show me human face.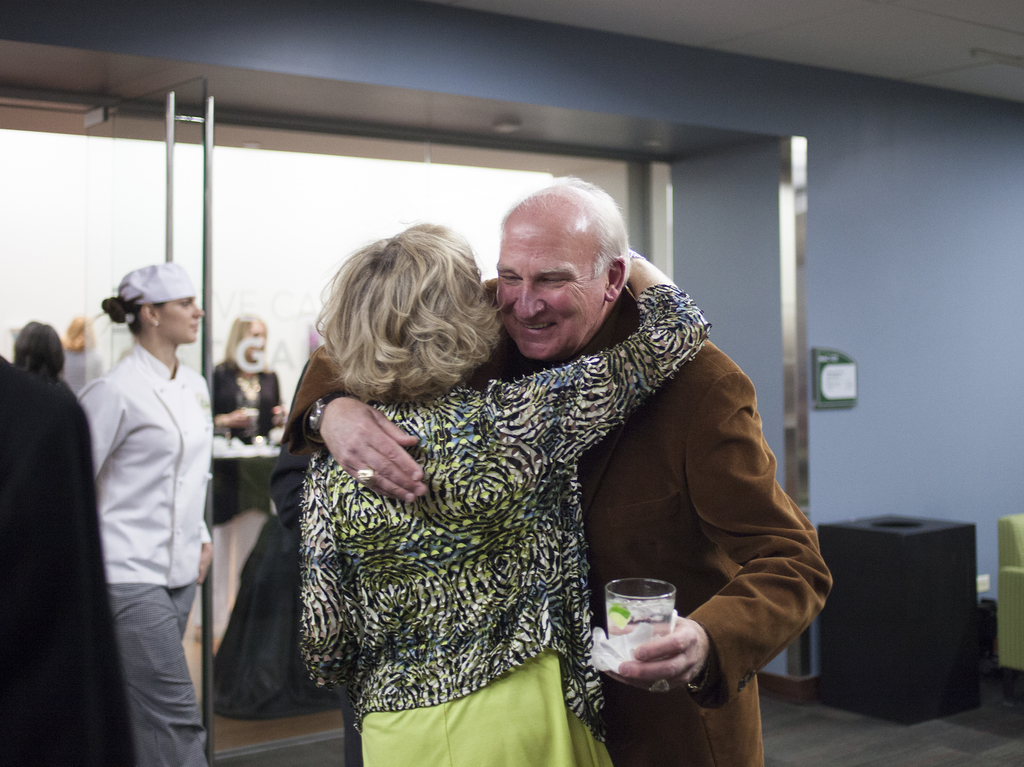
human face is here: select_region(159, 292, 208, 342).
